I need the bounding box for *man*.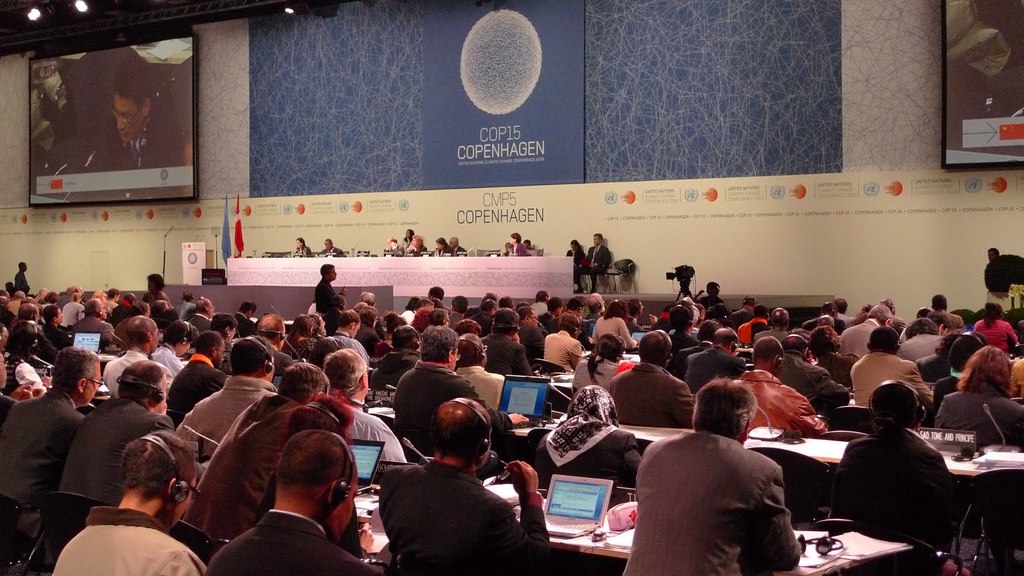
Here it is: 178:330:279:447.
